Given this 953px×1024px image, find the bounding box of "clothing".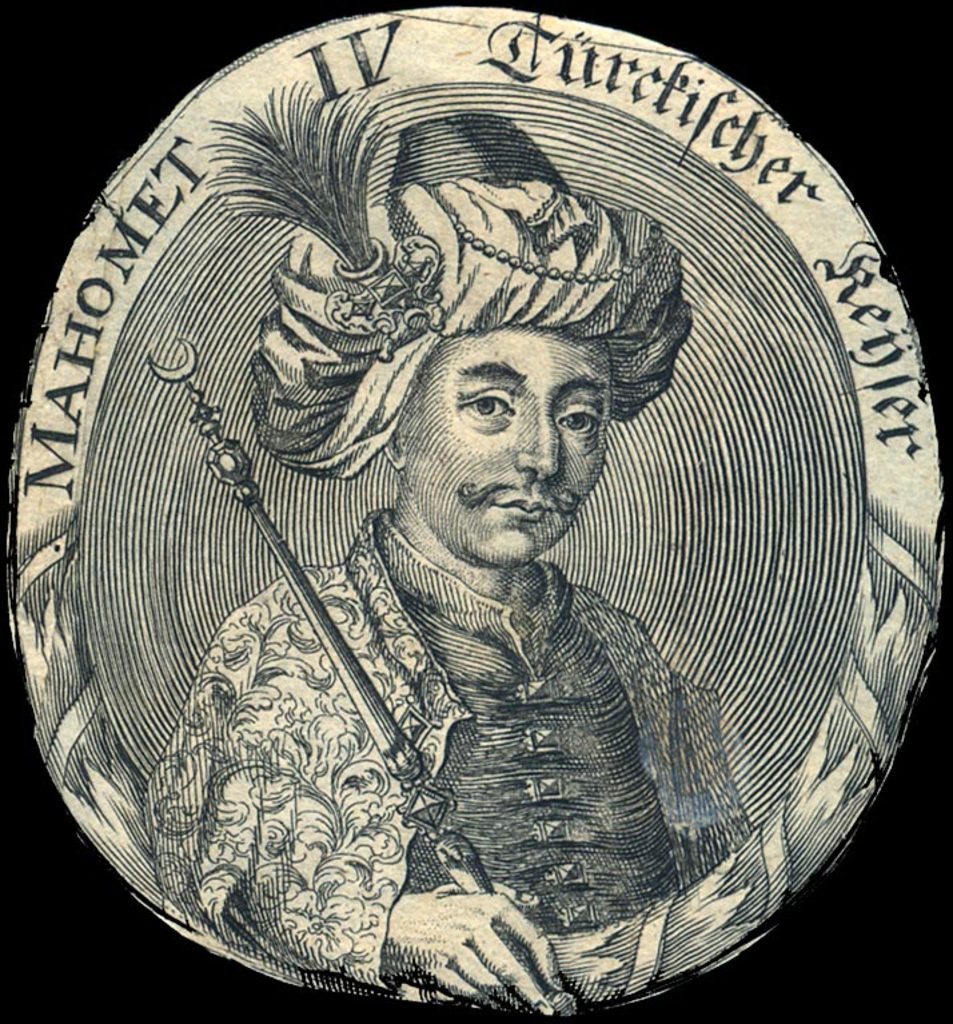
pyautogui.locateOnScreen(157, 367, 798, 1007).
